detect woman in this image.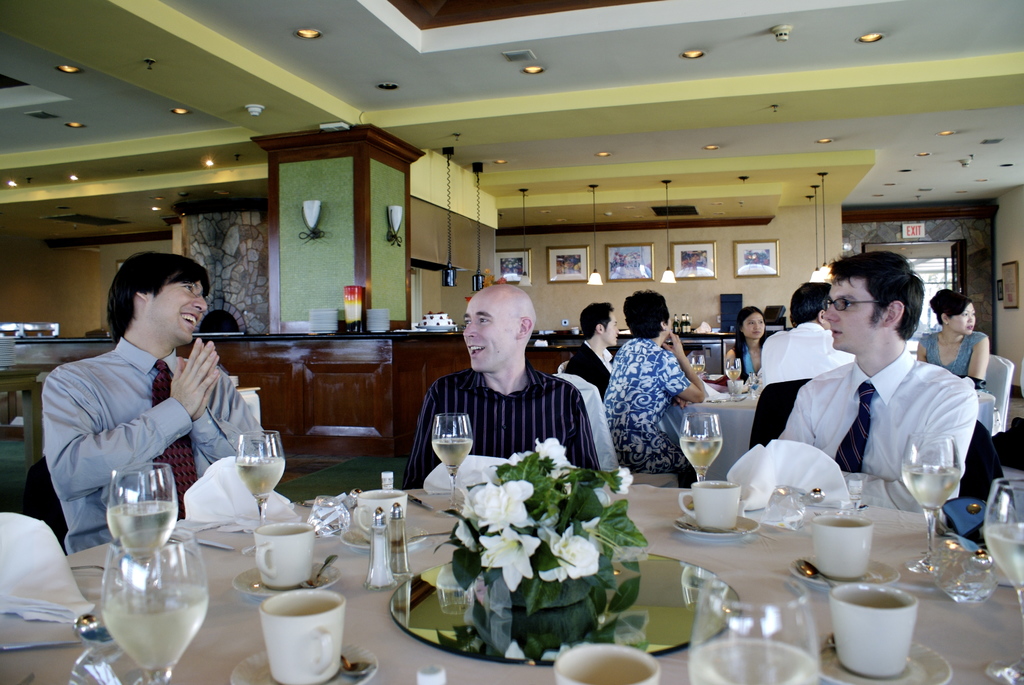
Detection: <box>44,242,256,569</box>.
